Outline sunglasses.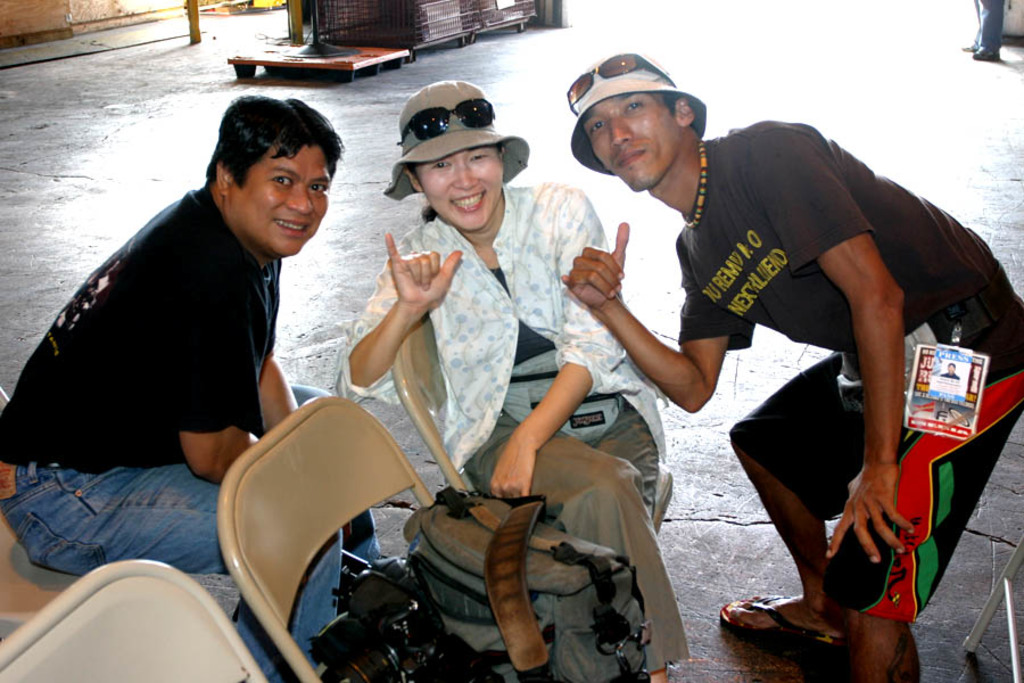
Outline: 569 50 678 121.
